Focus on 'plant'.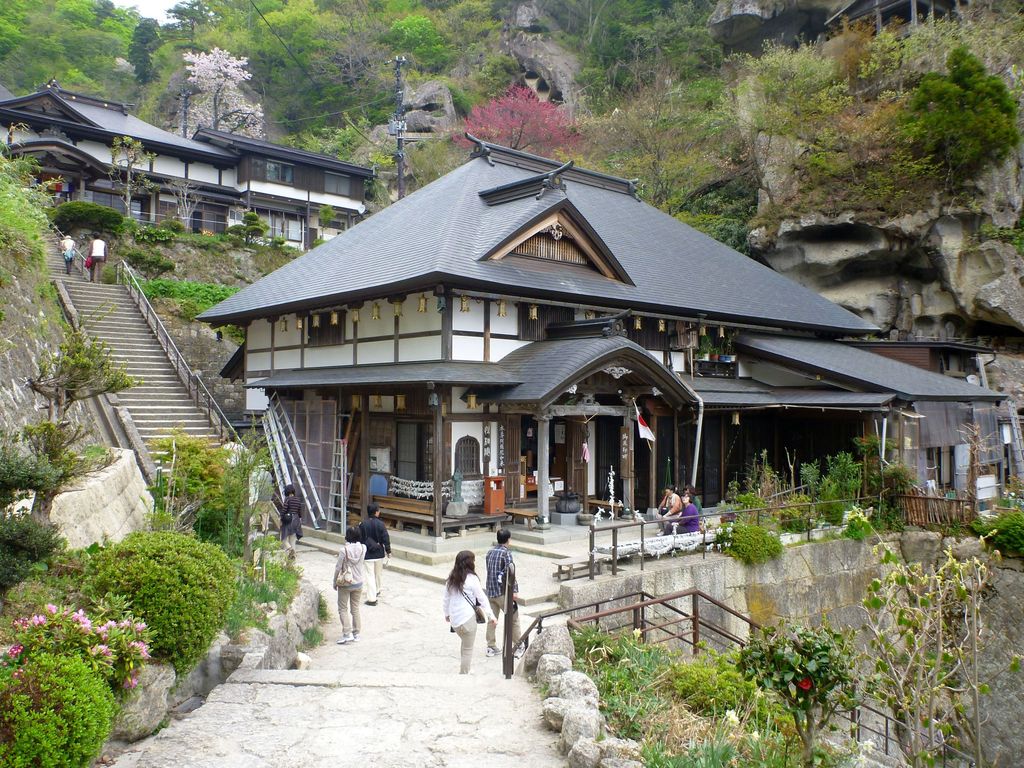
Focused at (789, 457, 826, 541).
